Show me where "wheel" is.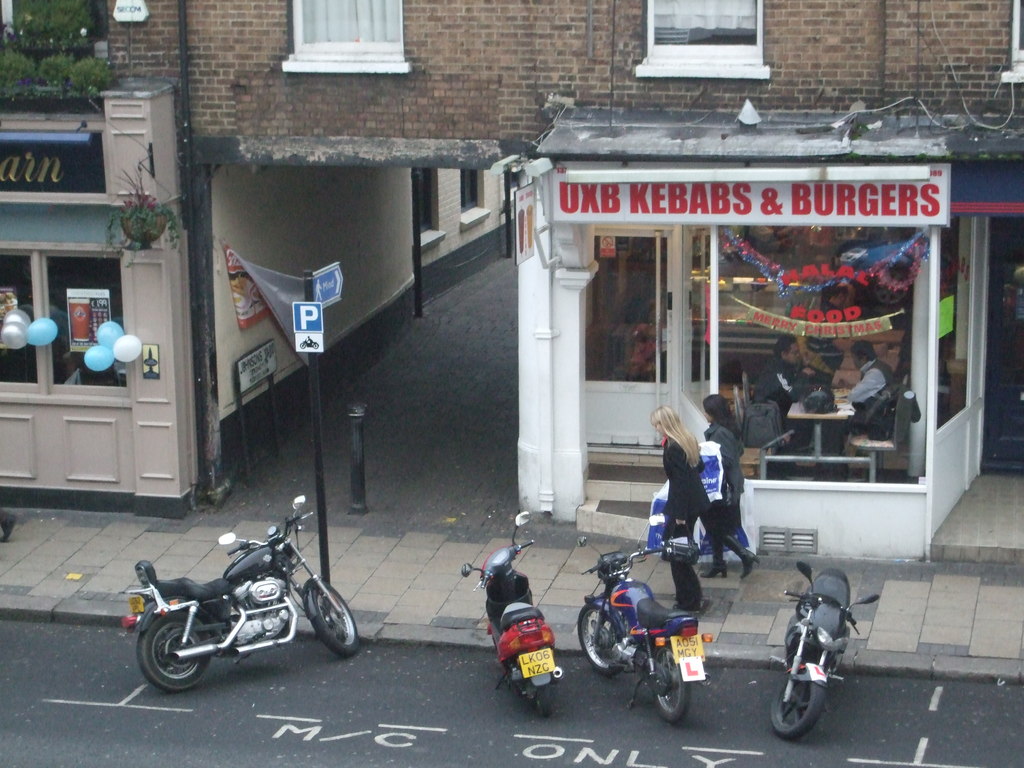
"wheel" is at 769:675:824:742.
